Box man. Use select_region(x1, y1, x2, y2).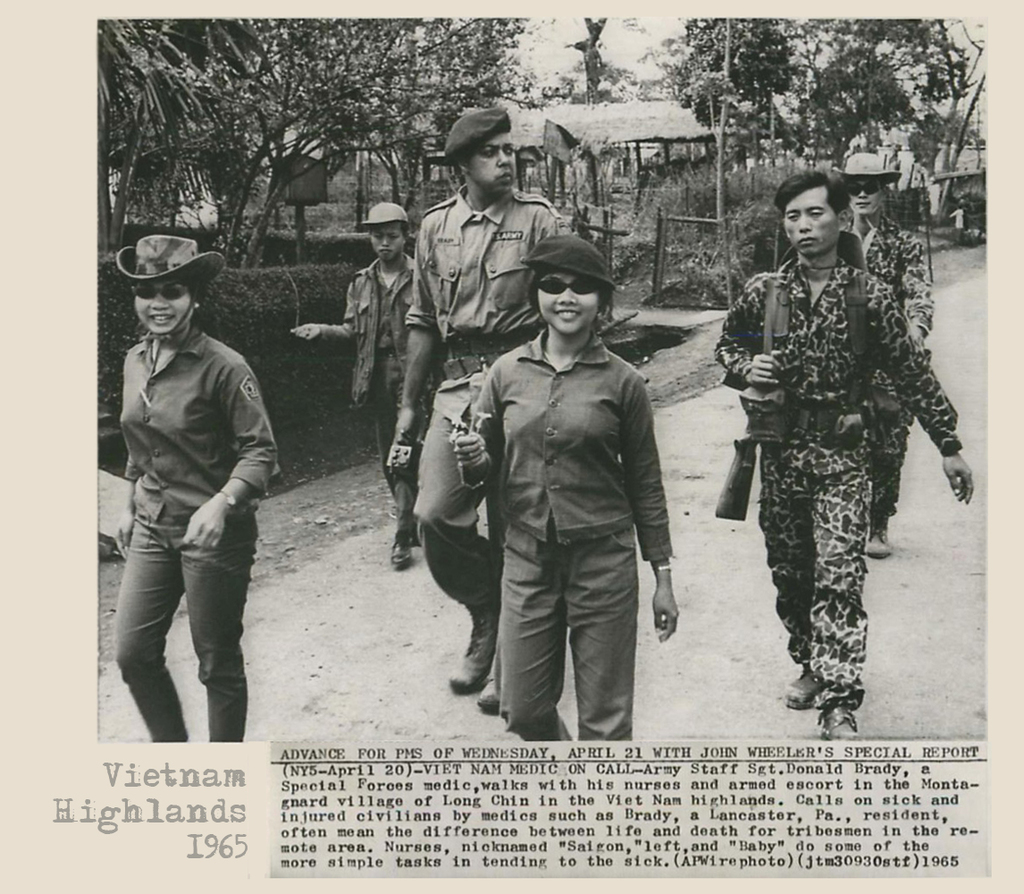
select_region(386, 105, 570, 713).
